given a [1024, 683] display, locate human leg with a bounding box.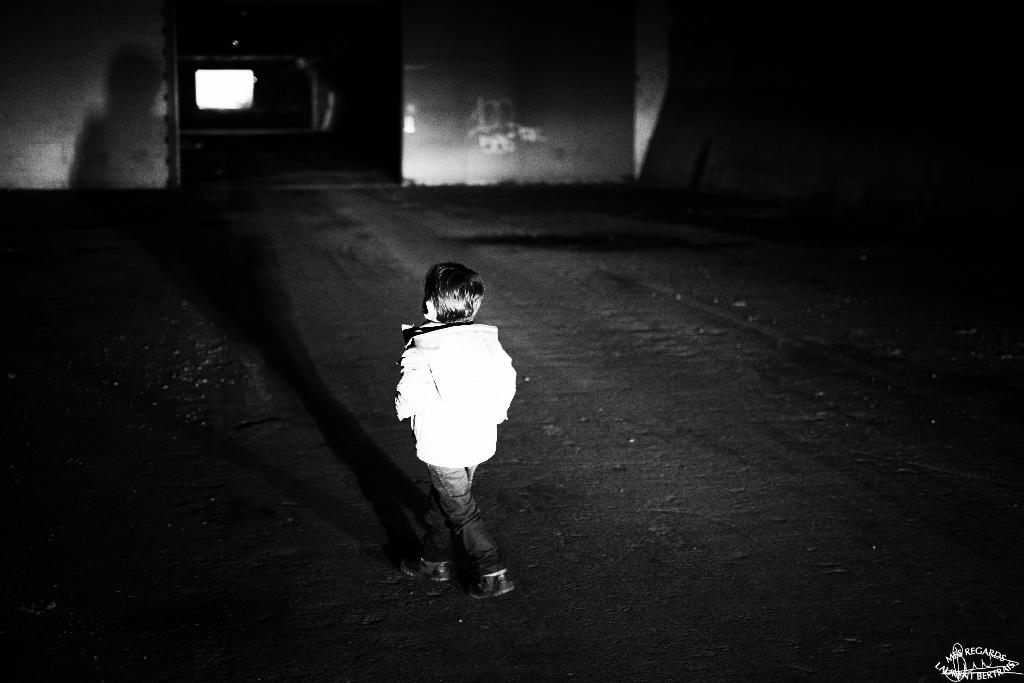
Located: {"left": 425, "top": 459, "right": 510, "bottom": 602}.
